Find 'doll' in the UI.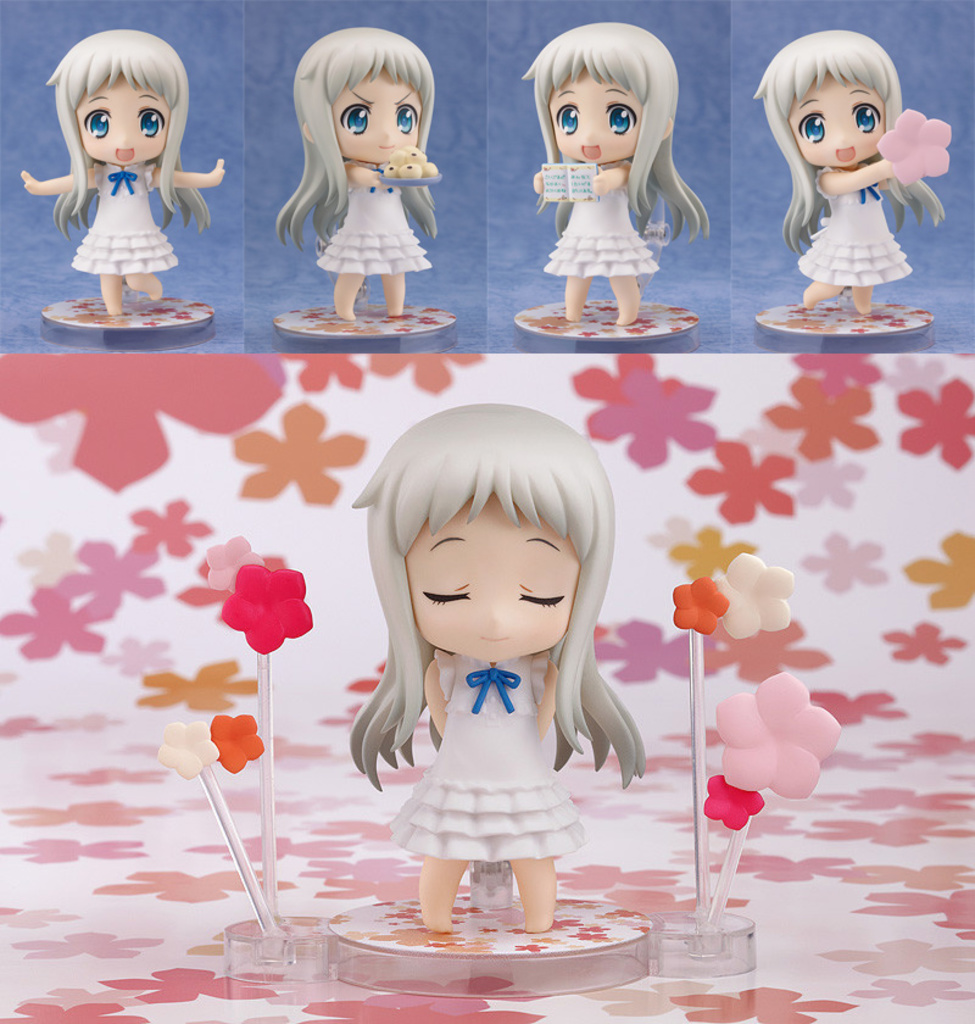
UI element at 15 32 225 321.
